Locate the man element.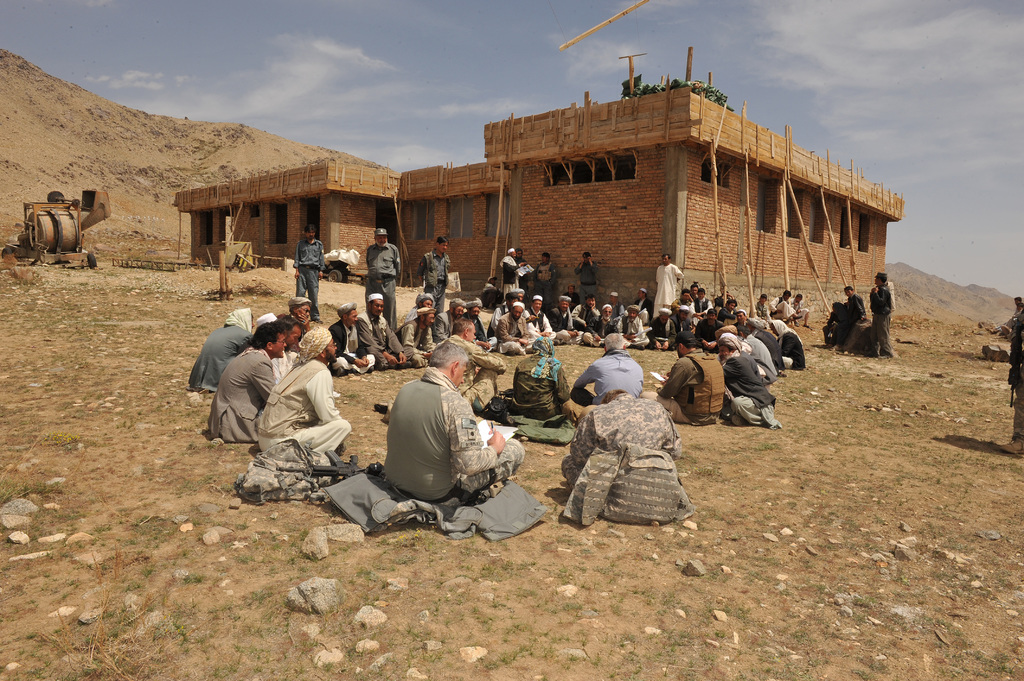
Element bbox: rect(296, 223, 325, 328).
